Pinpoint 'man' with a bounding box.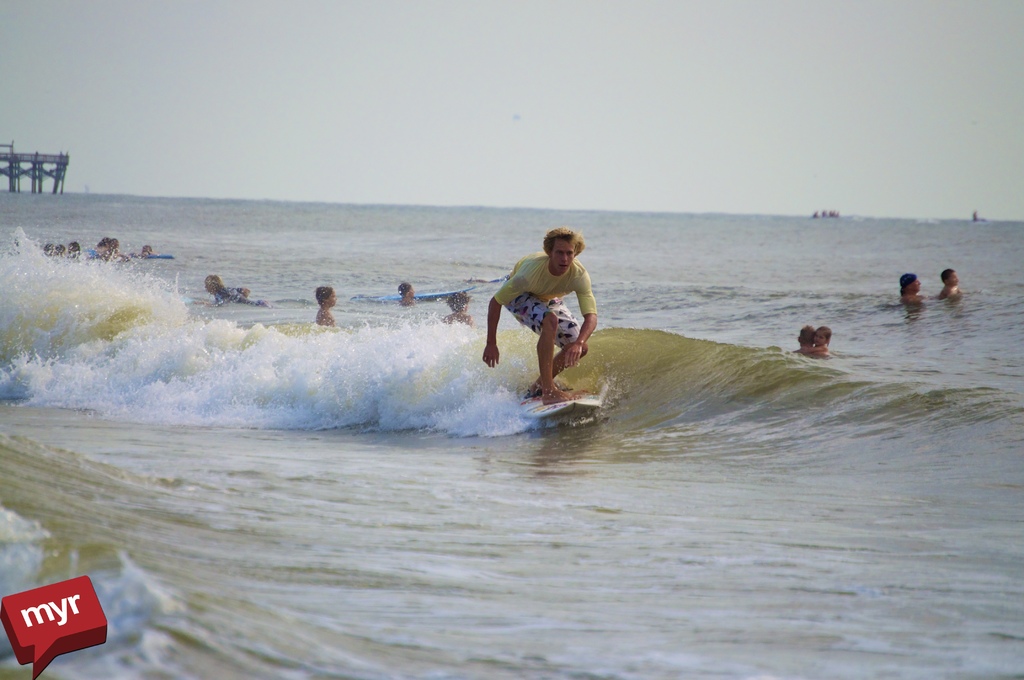
[left=898, top=271, right=929, bottom=303].
